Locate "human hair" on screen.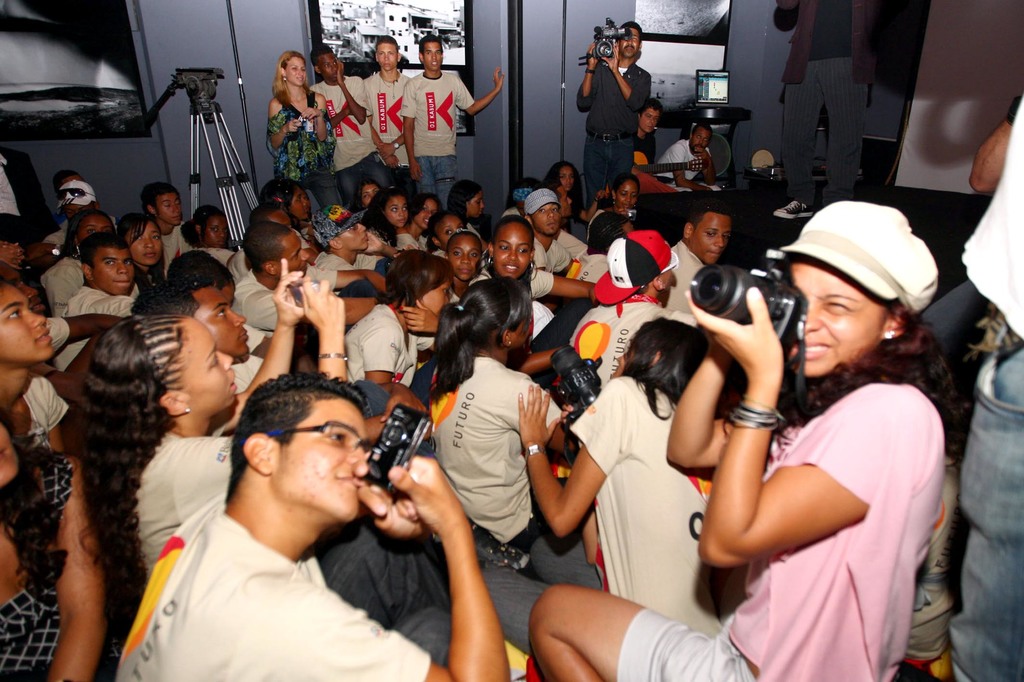
On screen at [227,369,371,503].
